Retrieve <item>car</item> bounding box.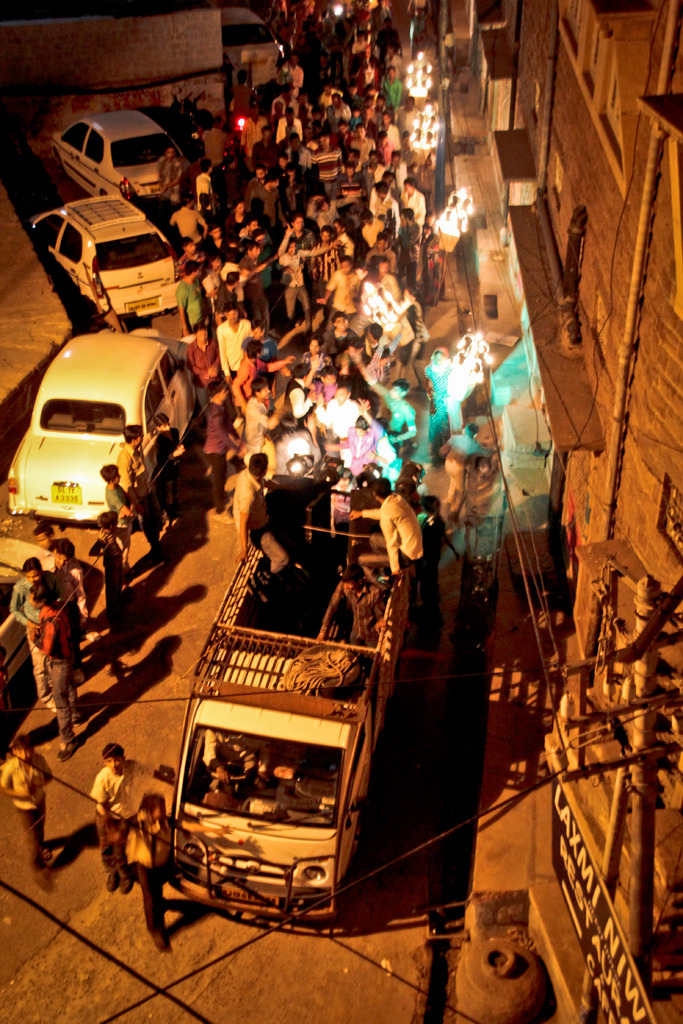
Bounding box: (220, 9, 281, 92).
